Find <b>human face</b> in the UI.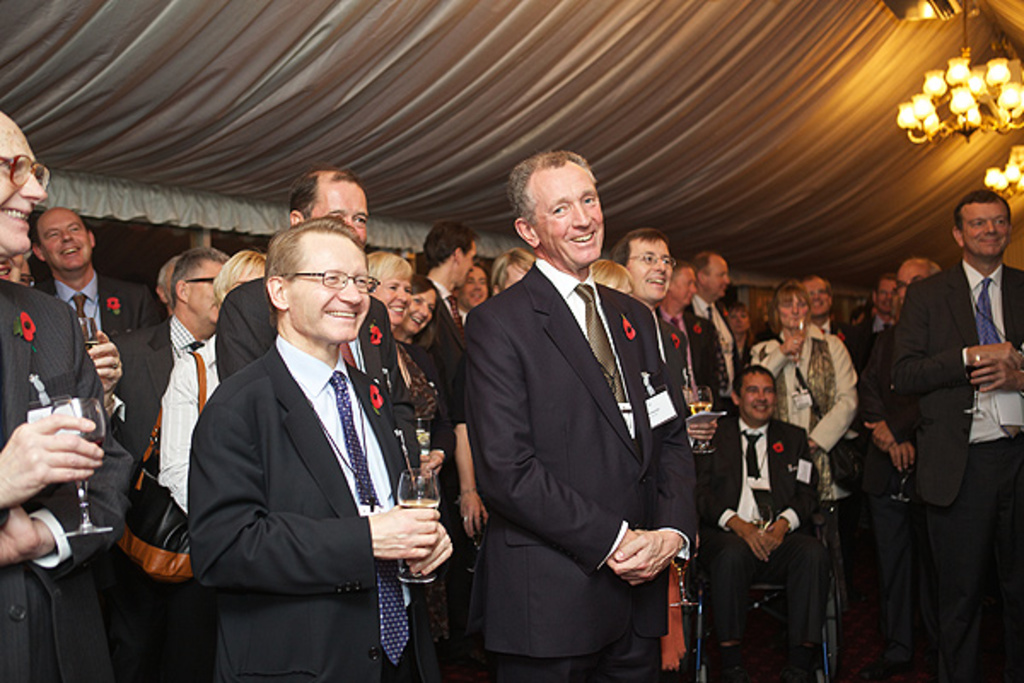
UI element at crop(737, 367, 775, 422).
